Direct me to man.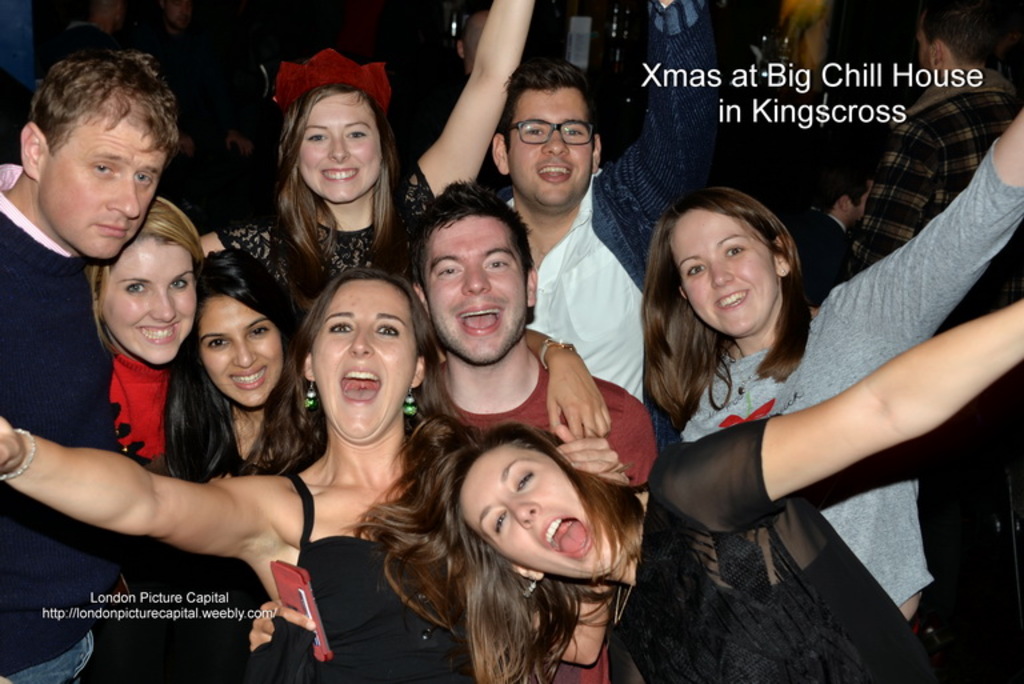
Direction: {"left": 0, "top": 47, "right": 185, "bottom": 683}.
